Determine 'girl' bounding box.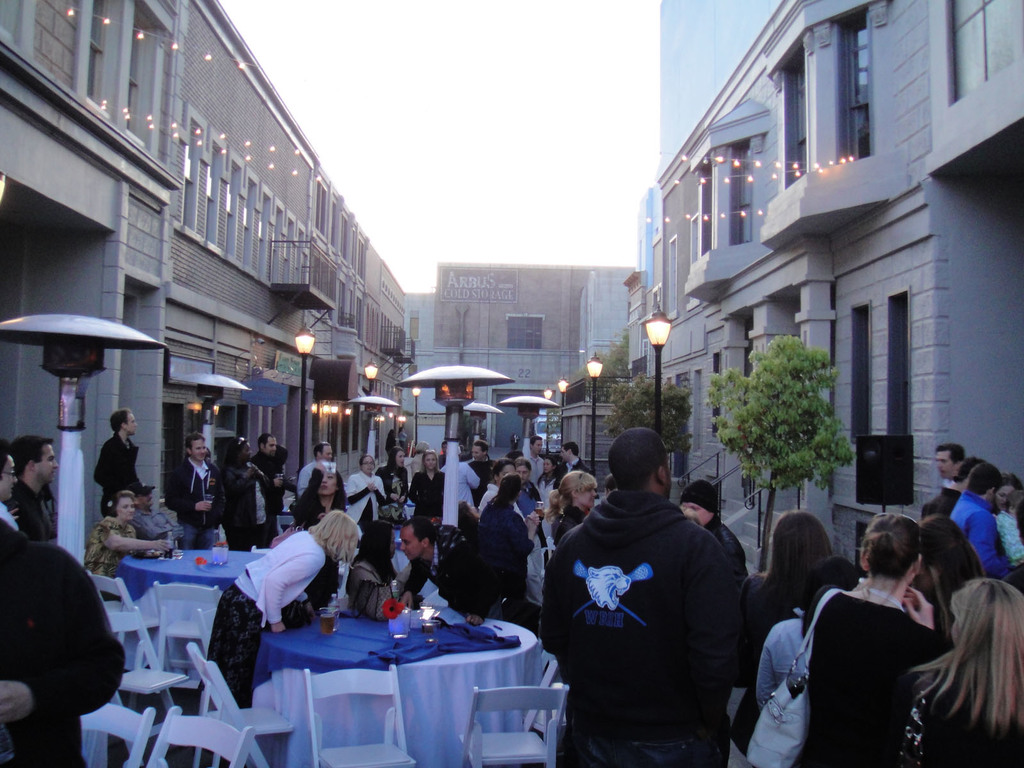
Determined: bbox(739, 513, 833, 757).
